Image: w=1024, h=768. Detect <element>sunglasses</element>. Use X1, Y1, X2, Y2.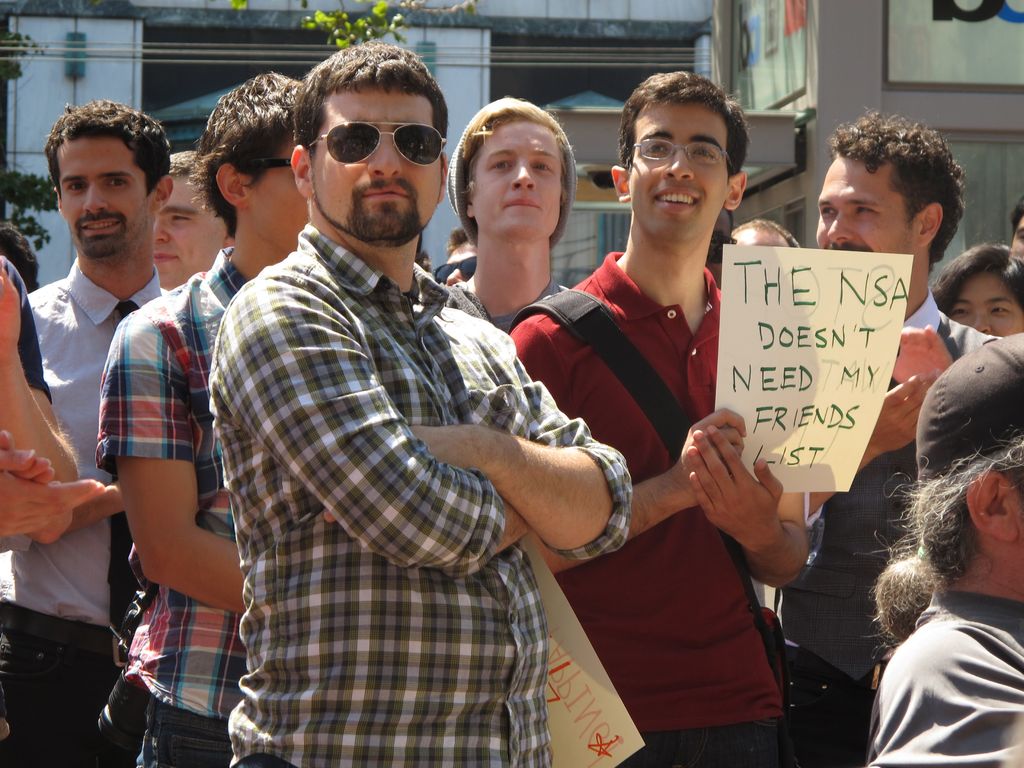
314, 121, 447, 170.
